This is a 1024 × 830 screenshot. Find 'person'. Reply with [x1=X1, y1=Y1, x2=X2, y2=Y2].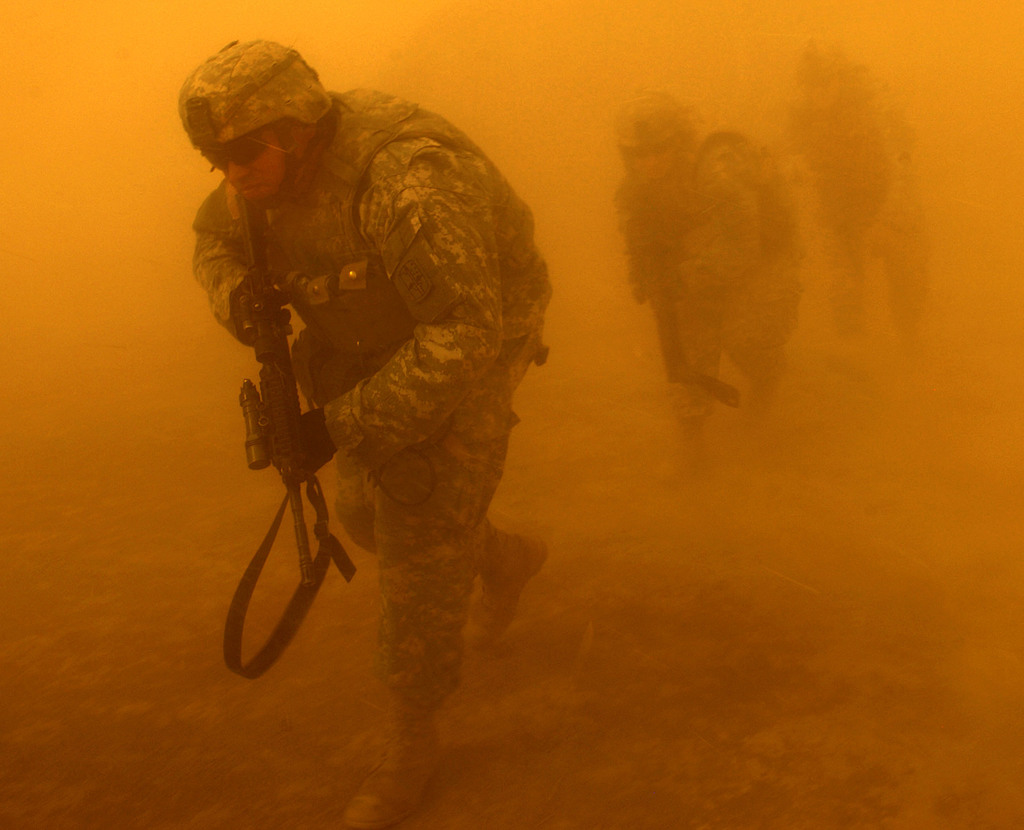
[x1=787, y1=27, x2=931, y2=360].
